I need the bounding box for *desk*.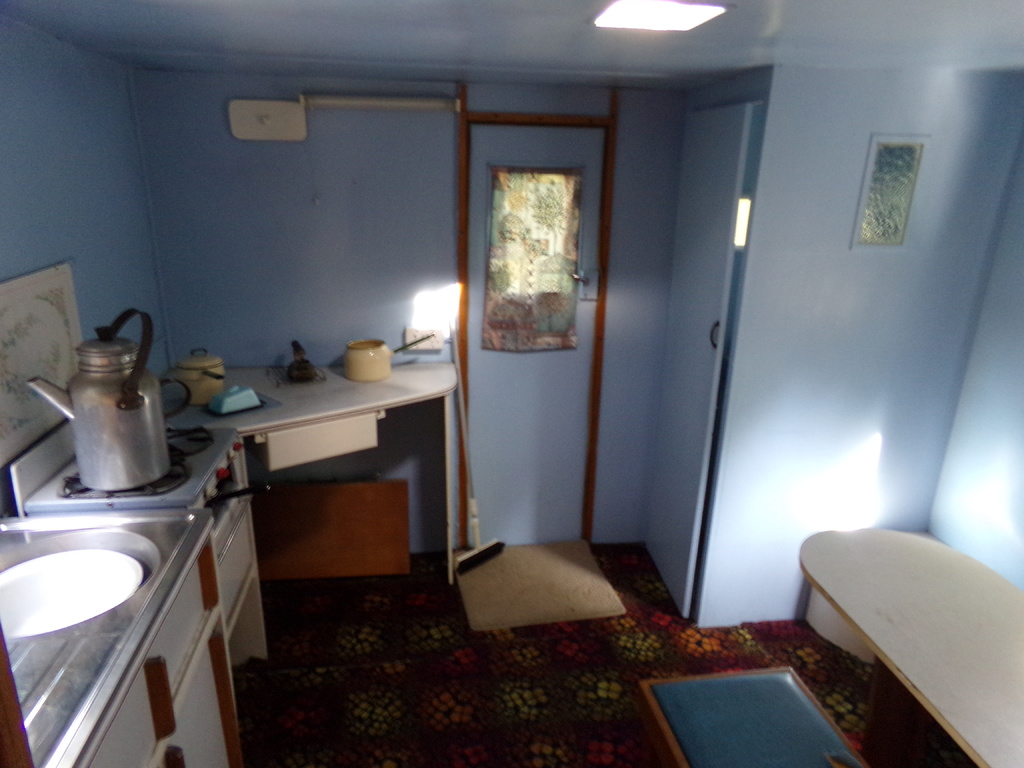
Here it is: select_region(10, 355, 460, 662).
